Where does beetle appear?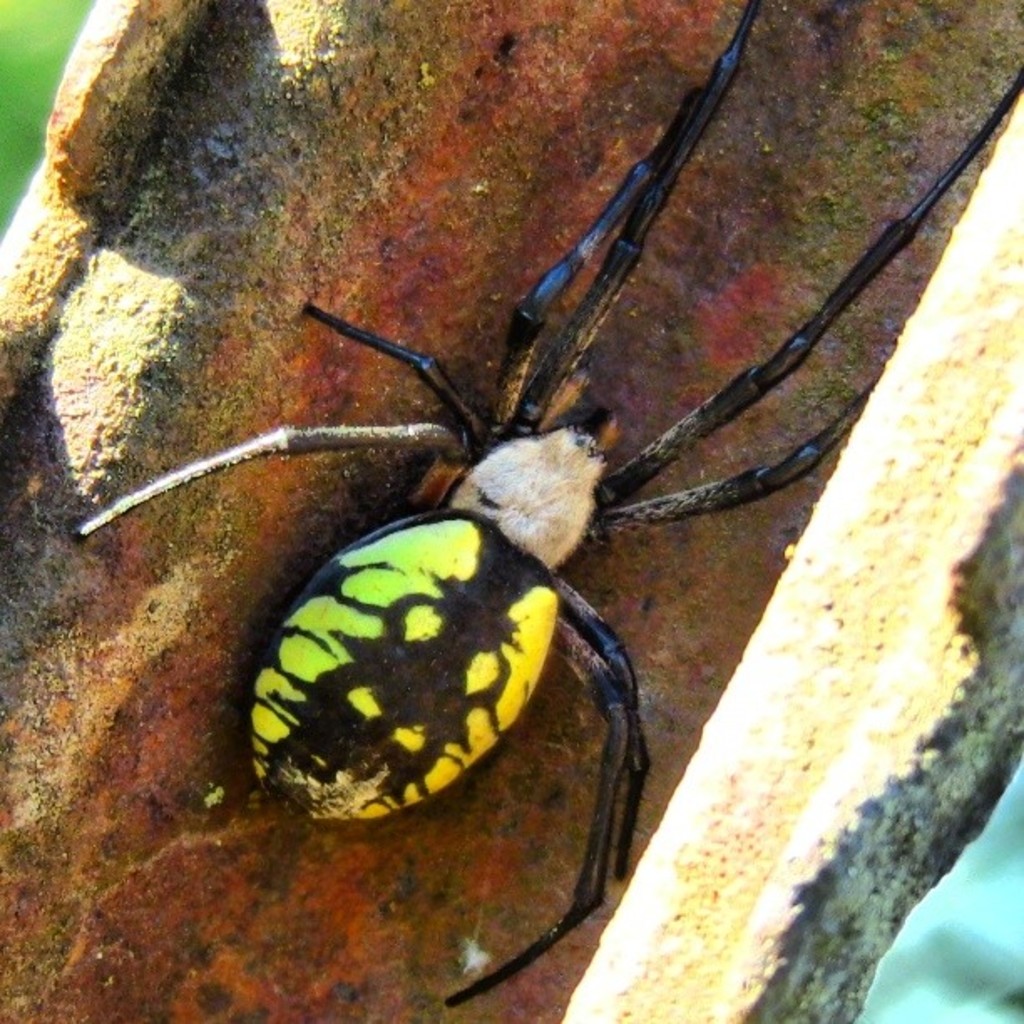
Appears at 45 0 1019 986.
